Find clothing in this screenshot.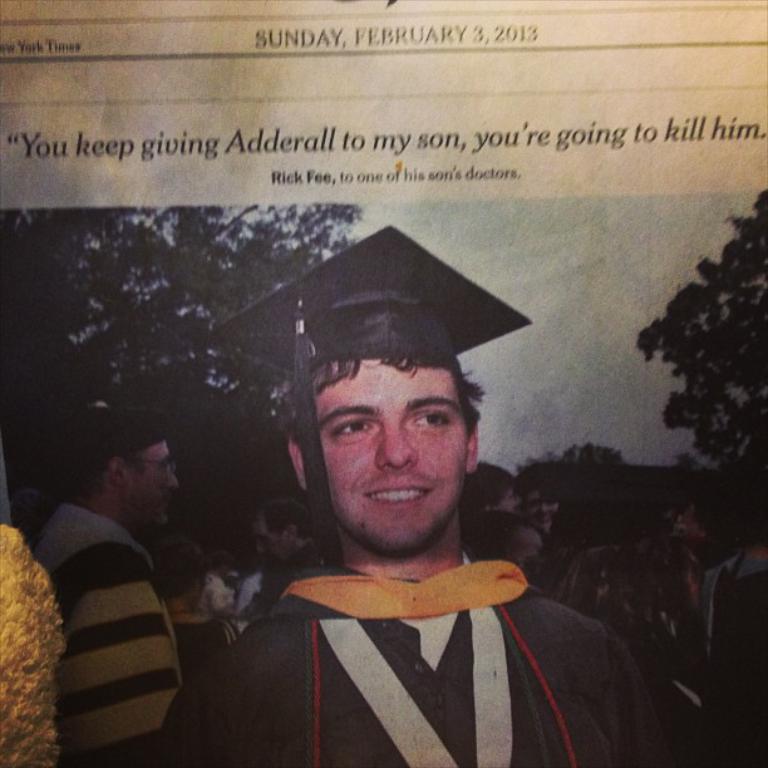
The bounding box for clothing is bbox=[19, 504, 184, 767].
